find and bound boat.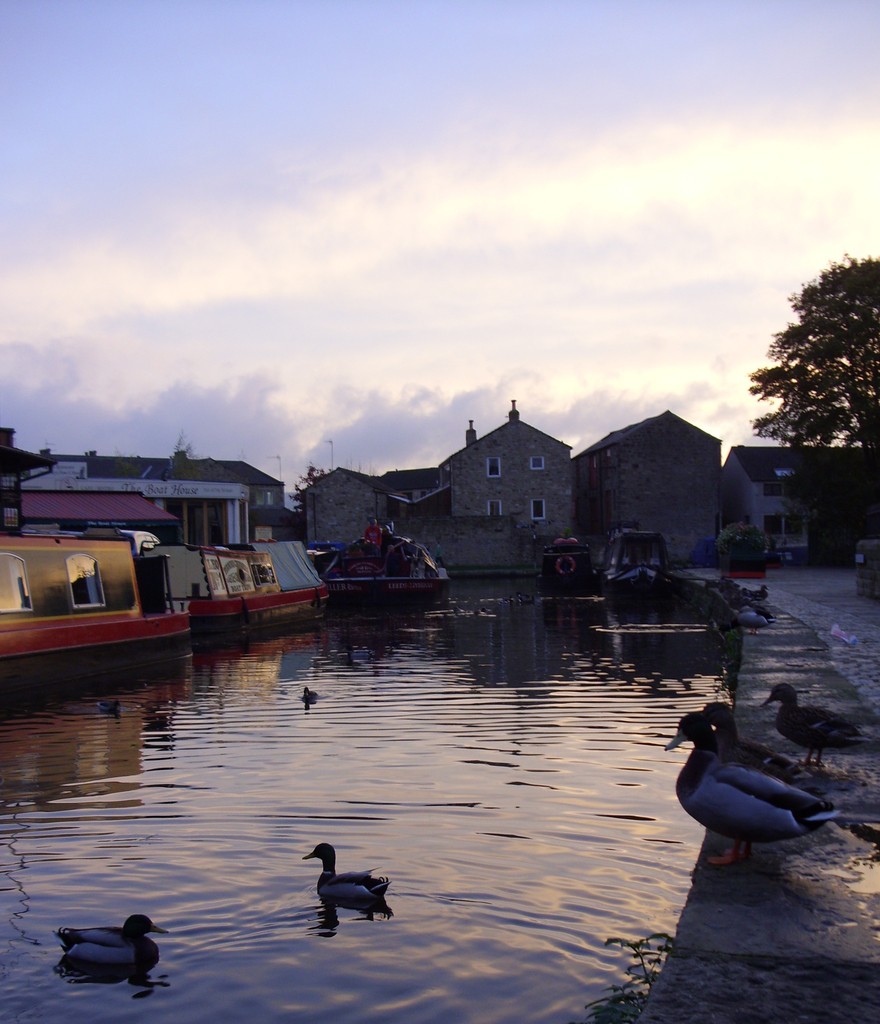
Bound: (left=319, top=524, right=449, bottom=609).
